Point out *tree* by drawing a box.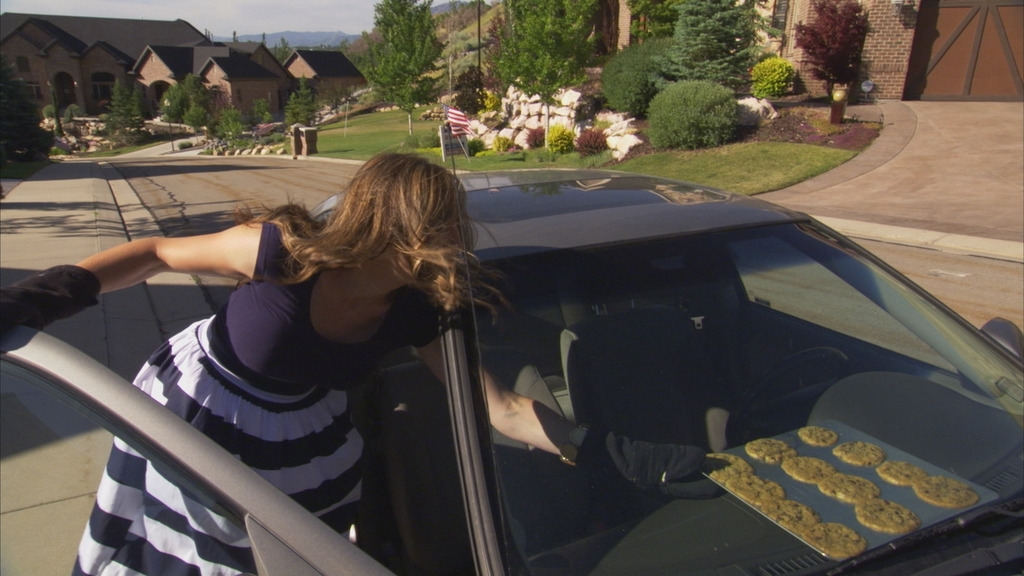
locate(491, 0, 589, 148).
